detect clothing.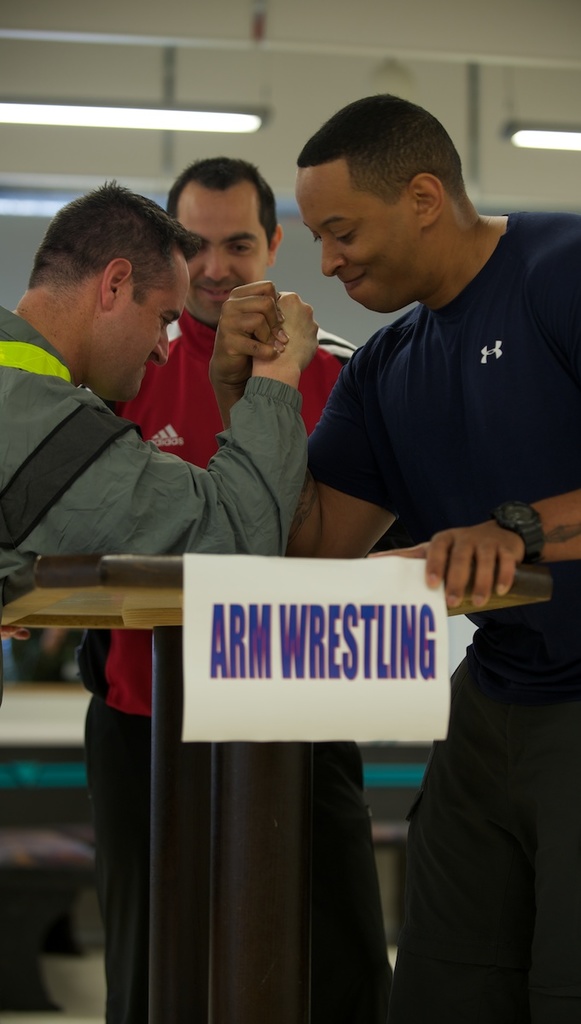
Detected at box(76, 305, 388, 1023).
